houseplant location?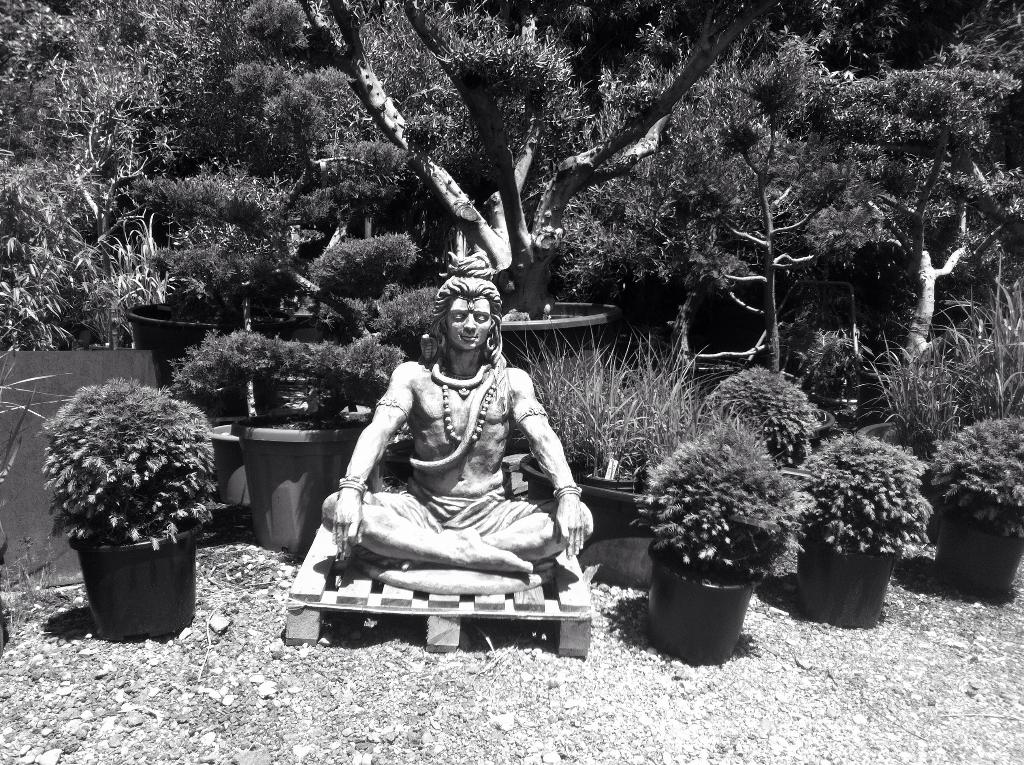
628,423,794,651
